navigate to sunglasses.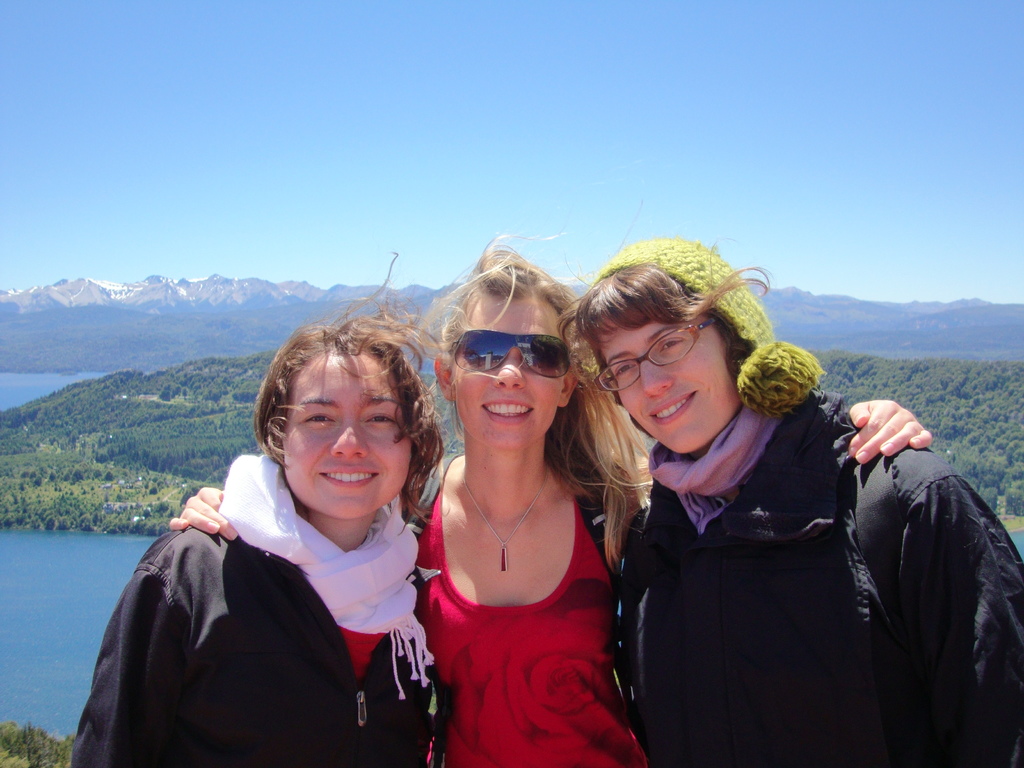
Navigation target: <box>451,328,575,386</box>.
